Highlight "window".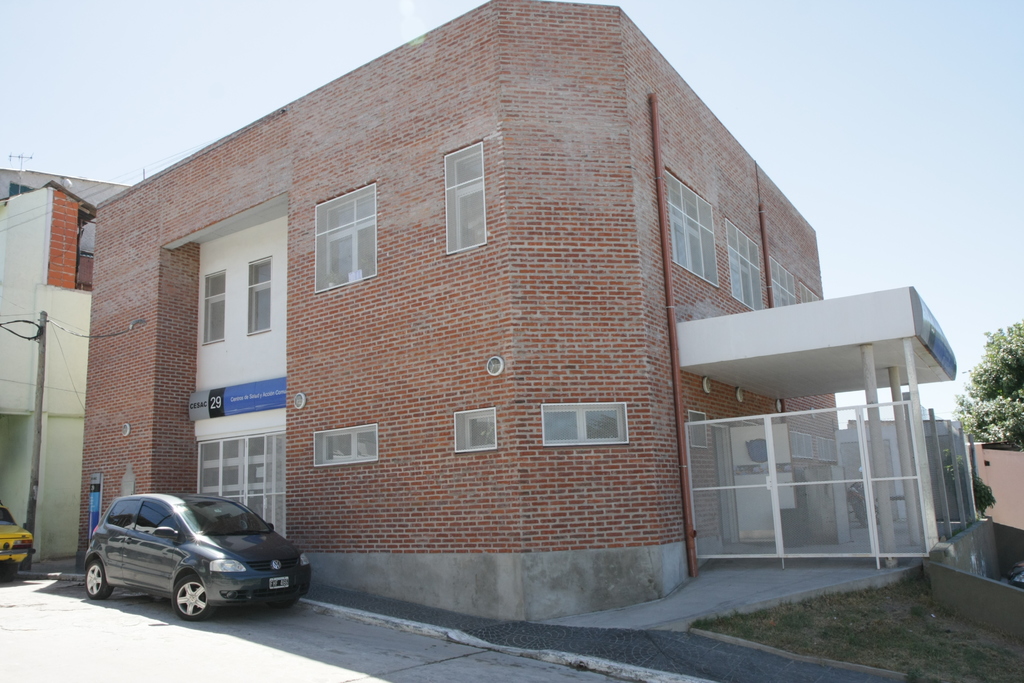
Highlighted region: [663,168,720,292].
